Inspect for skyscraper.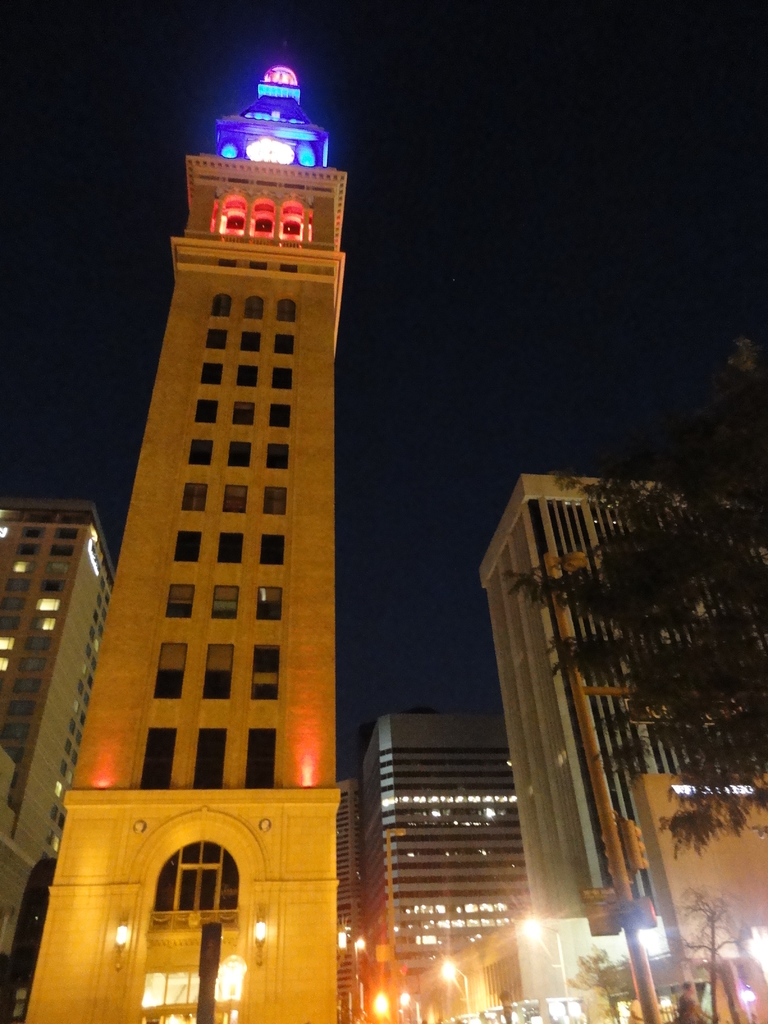
Inspection: [left=377, top=710, right=527, bottom=981].
